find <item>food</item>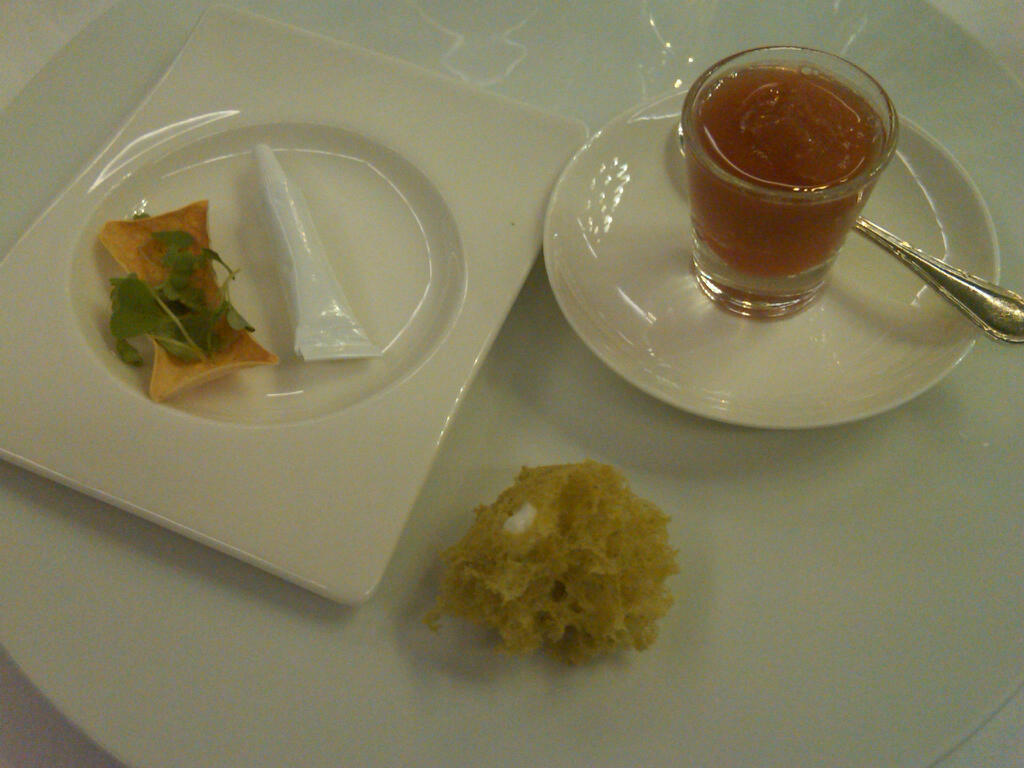
bbox=[404, 447, 710, 674]
